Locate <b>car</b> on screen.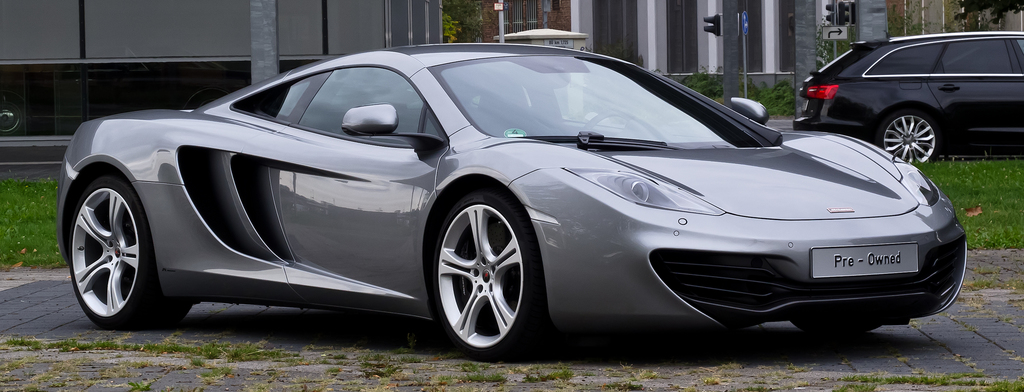
On screen at 55,40,970,360.
